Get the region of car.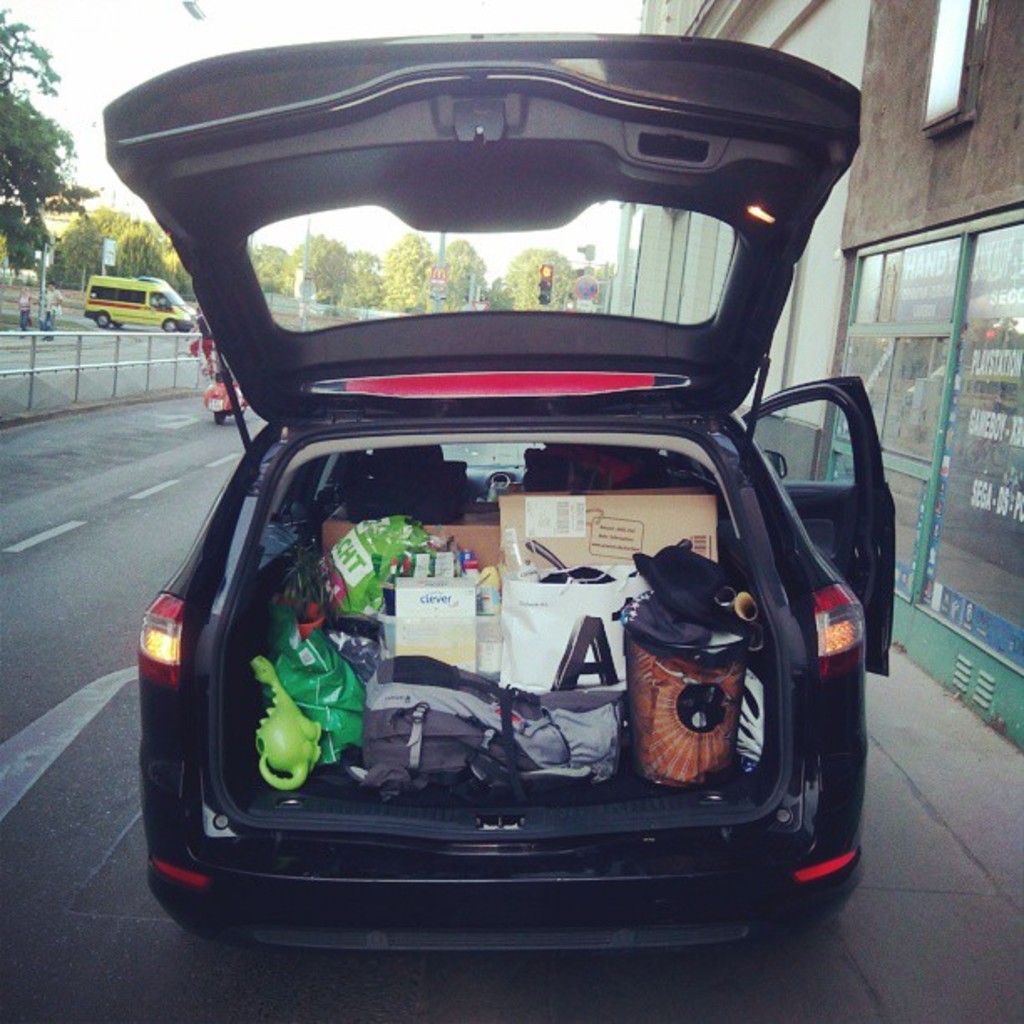
bbox=[100, 45, 878, 977].
